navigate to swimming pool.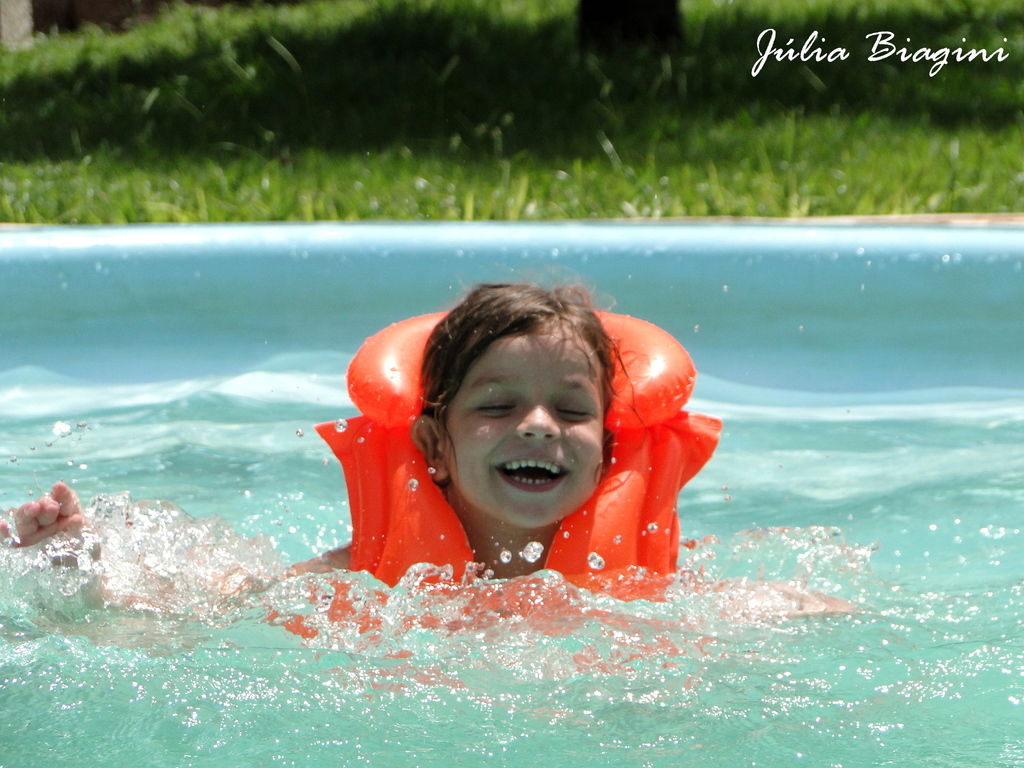
Navigation target: 0/212/1023/767.
